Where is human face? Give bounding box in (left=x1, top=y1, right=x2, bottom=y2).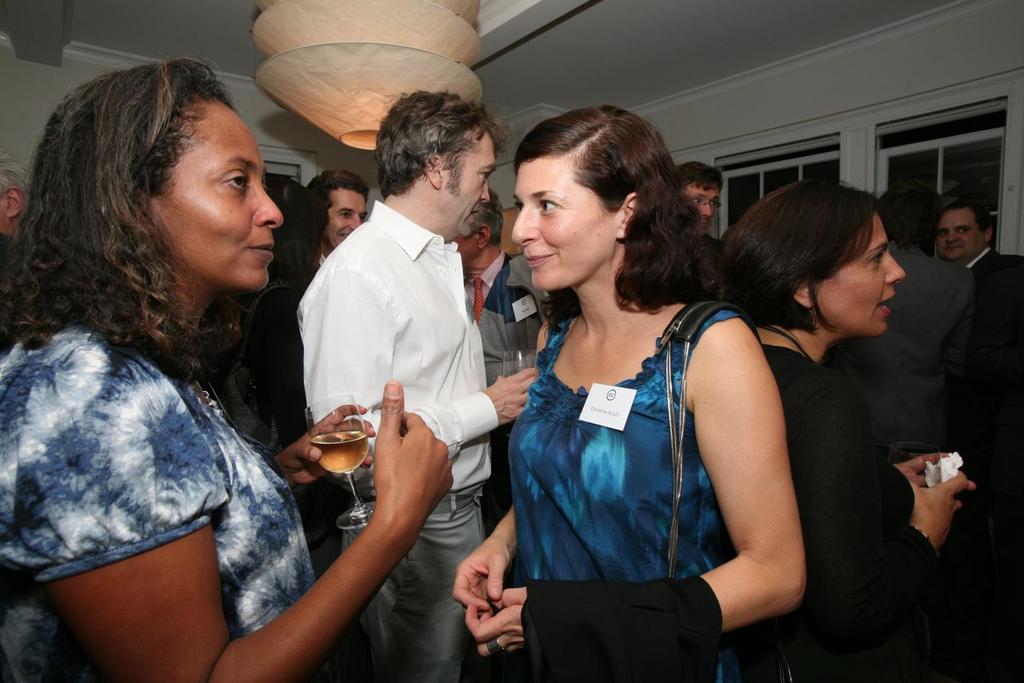
(left=323, top=182, right=369, bottom=251).
